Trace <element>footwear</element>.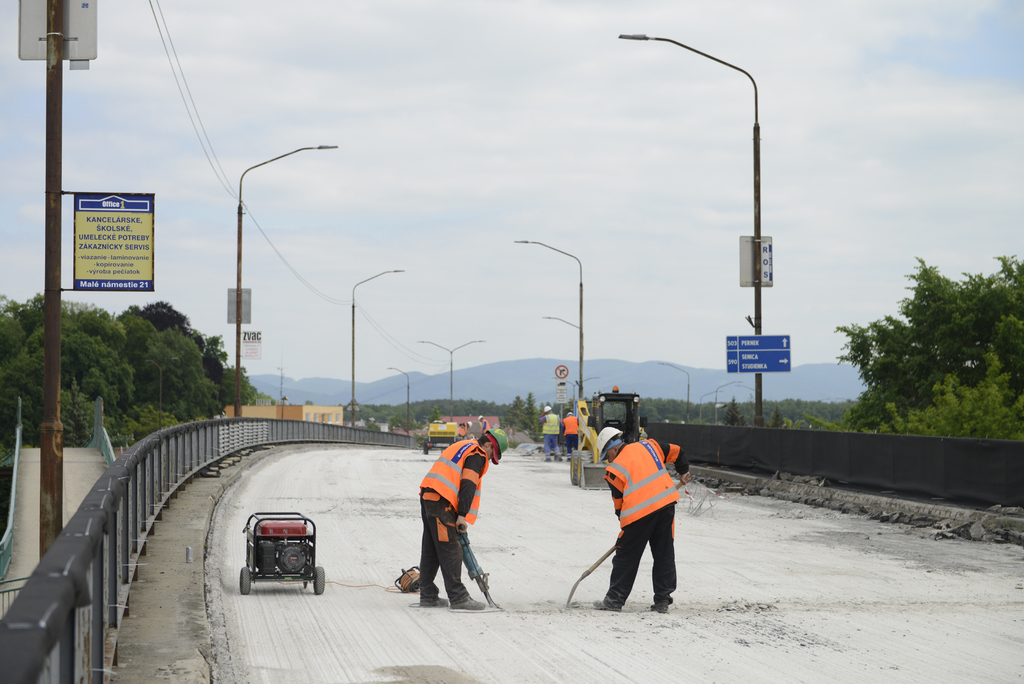
Traced to bbox=(567, 455, 571, 459).
